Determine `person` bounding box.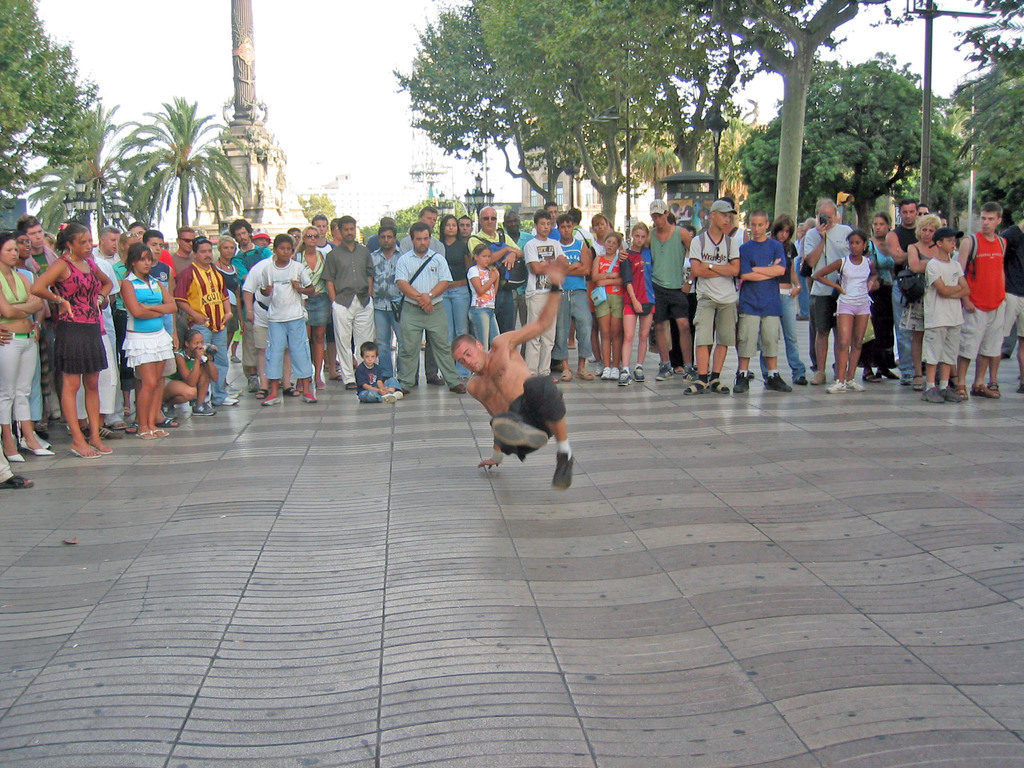
Determined: {"x1": 0, "y1": 230, "x2": 56, "y2": 462}.
